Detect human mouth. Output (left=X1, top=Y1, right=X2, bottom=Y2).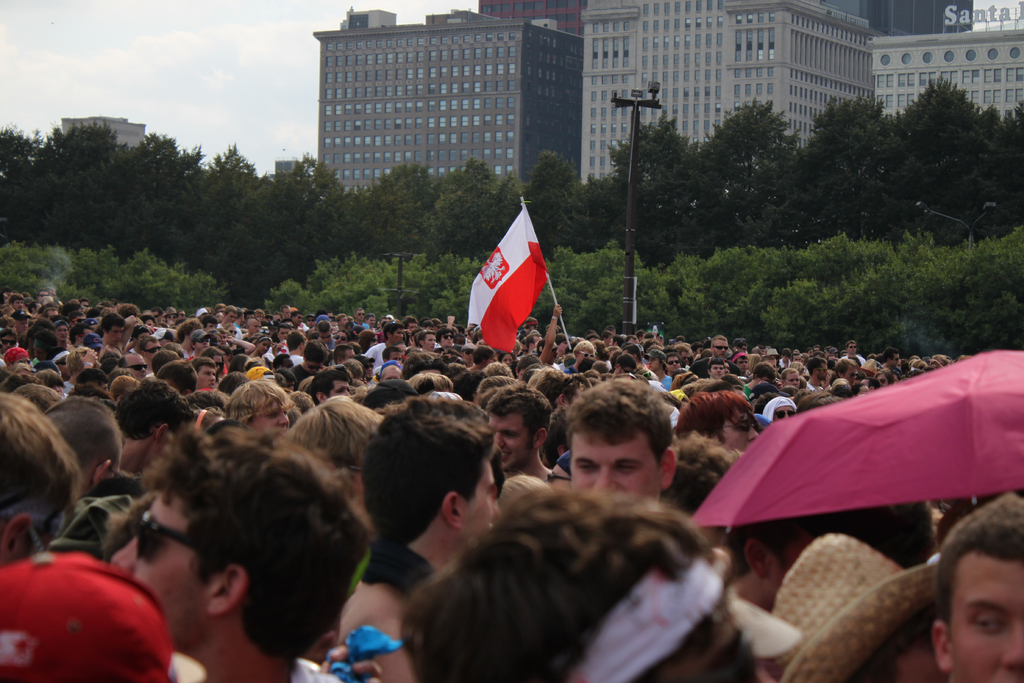
(left=228, top=321, right=232, bottom=324).
